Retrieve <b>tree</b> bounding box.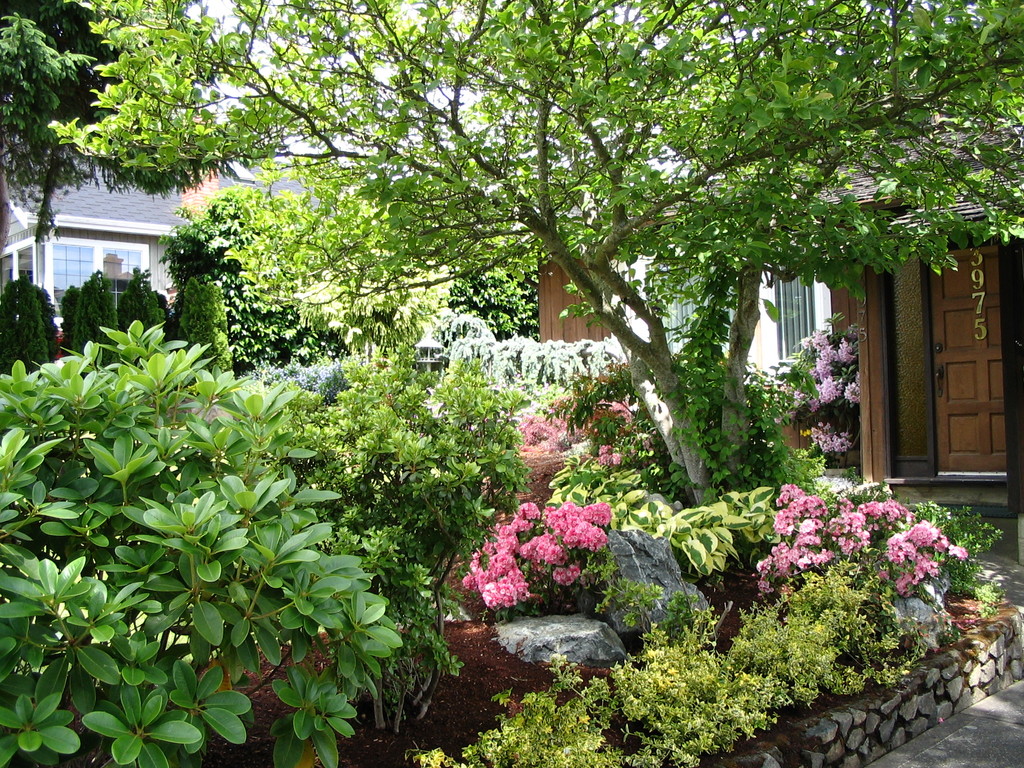
Bounding box: 163,273,241,367.
